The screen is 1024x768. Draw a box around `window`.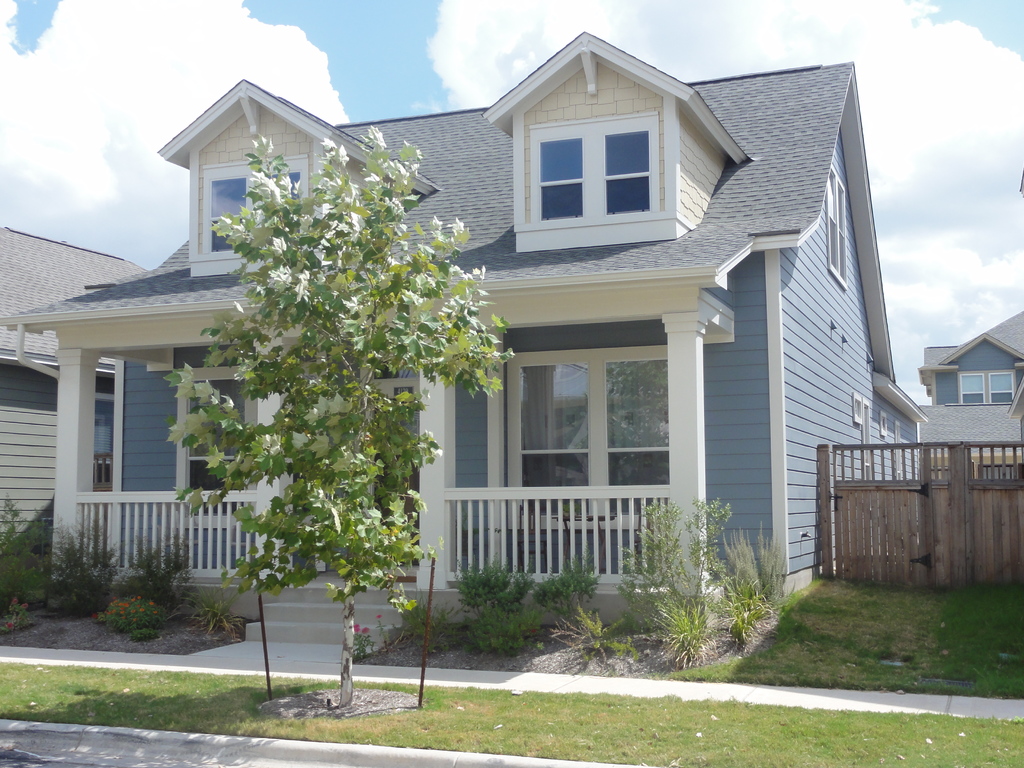
(left=851, top=395, right=865, bottom=426).
